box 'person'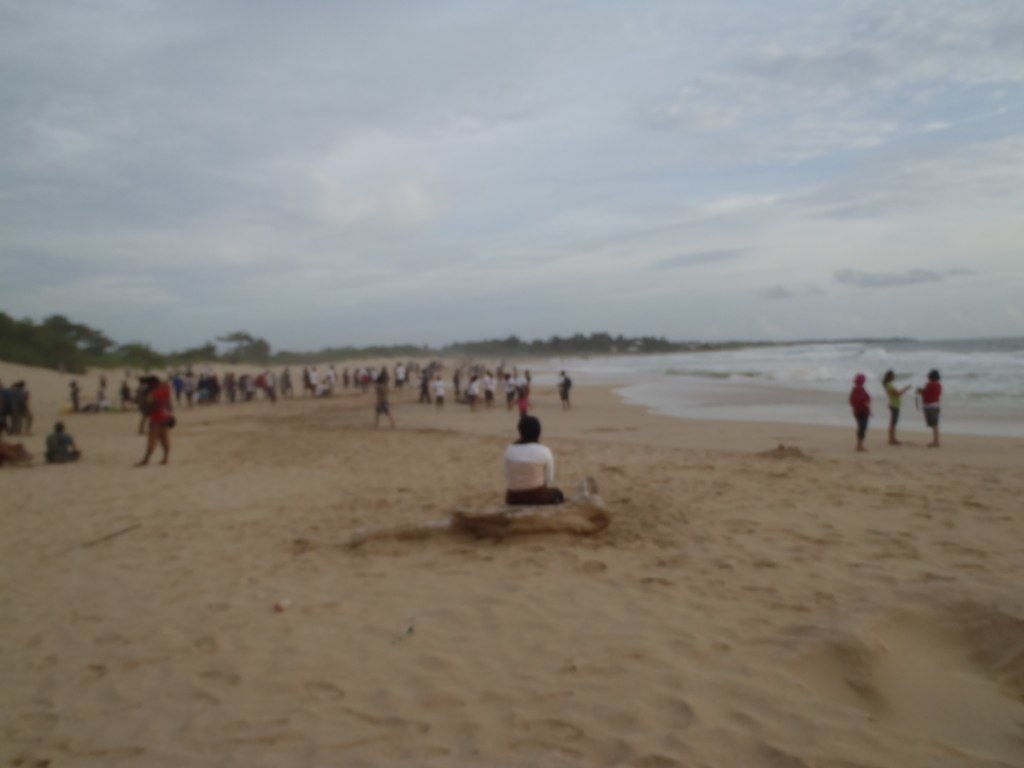
pyautogui.locateOnScreen(844, 367, 875, 455)
